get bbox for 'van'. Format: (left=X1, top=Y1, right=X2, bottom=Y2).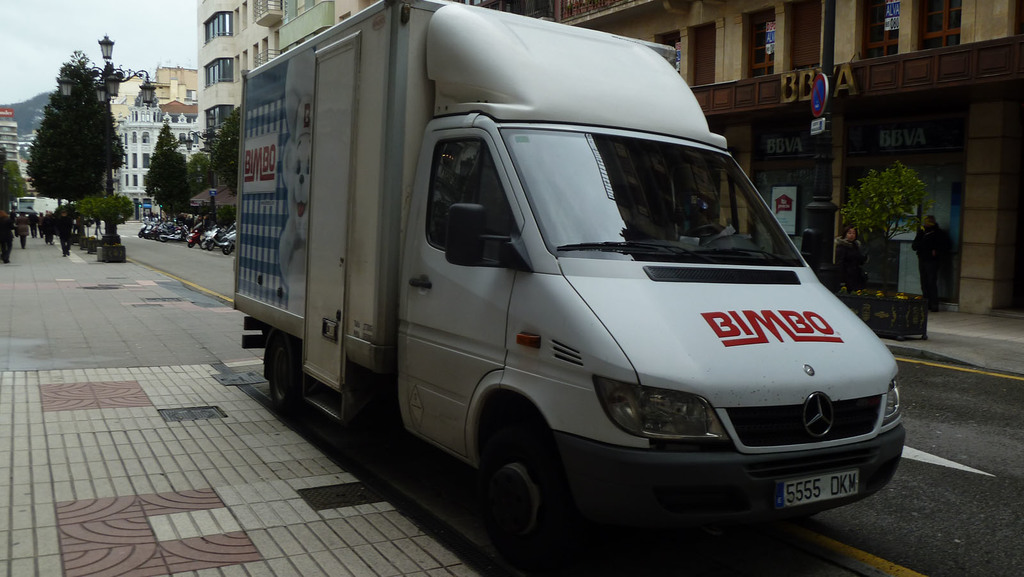
(left=232, top=0, right=904, bottom=569).
